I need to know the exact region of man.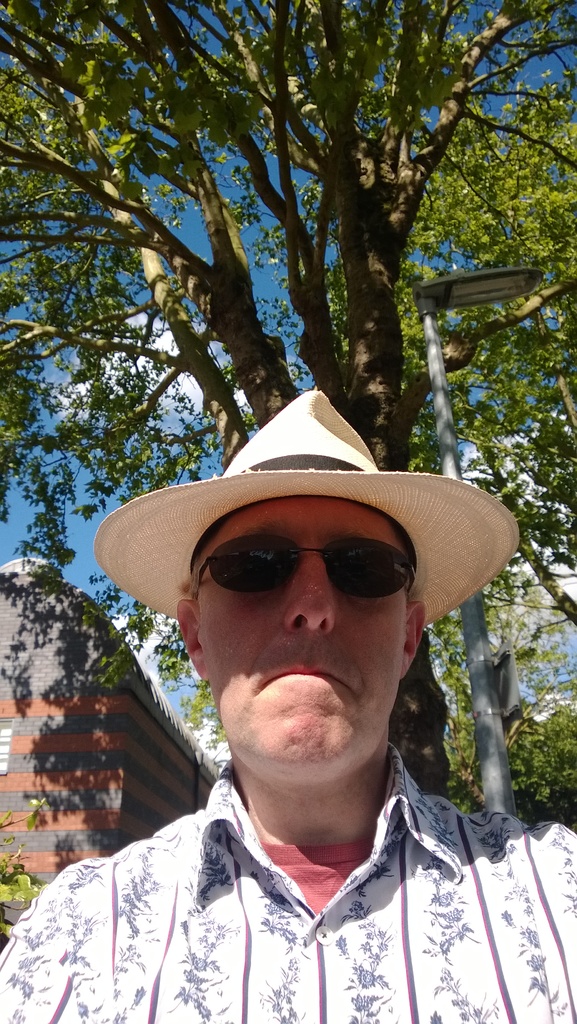
Region: [58, 429, 554, 1002].
